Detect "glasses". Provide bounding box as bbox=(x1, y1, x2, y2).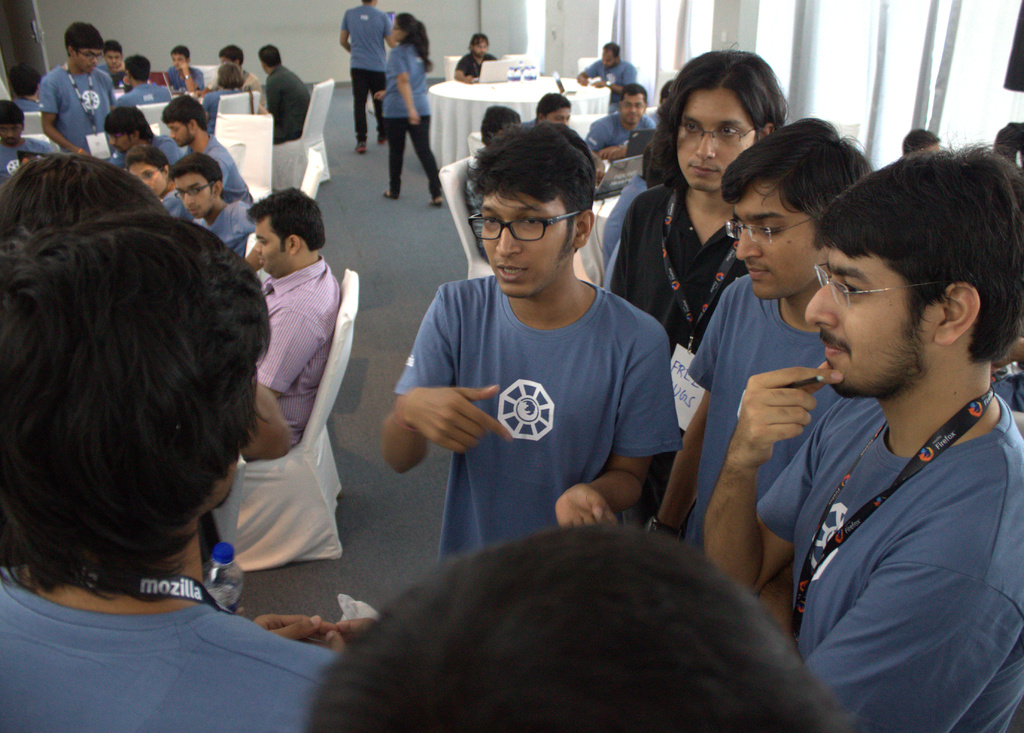
bbox=(173, 180, 219, 203).
